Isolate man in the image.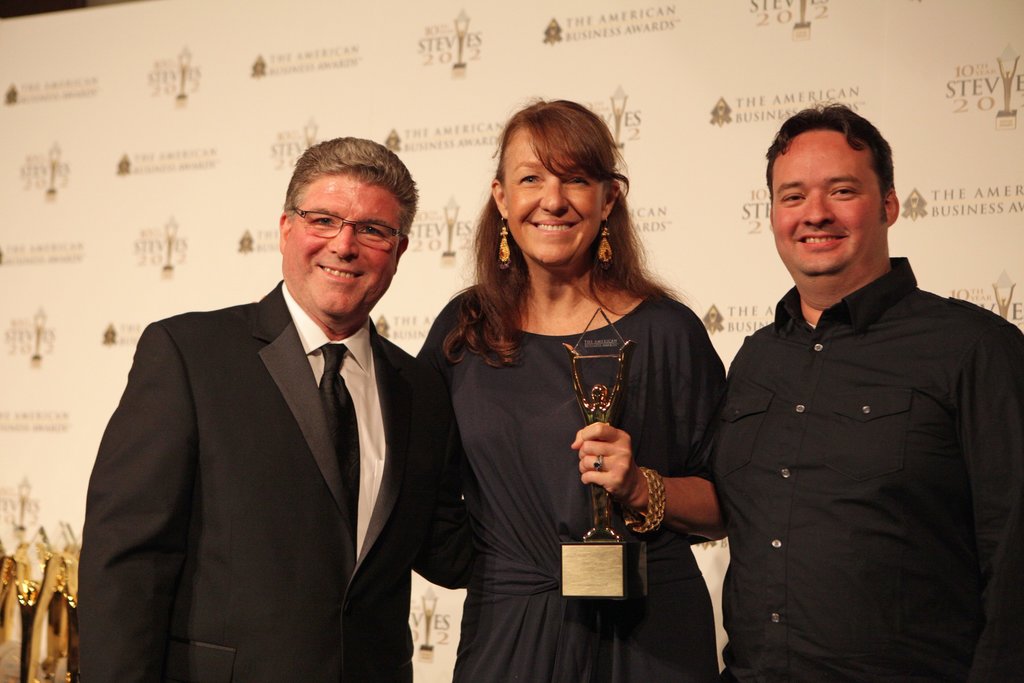
Isolated region: bbox=[73, 135, 473, 682].
